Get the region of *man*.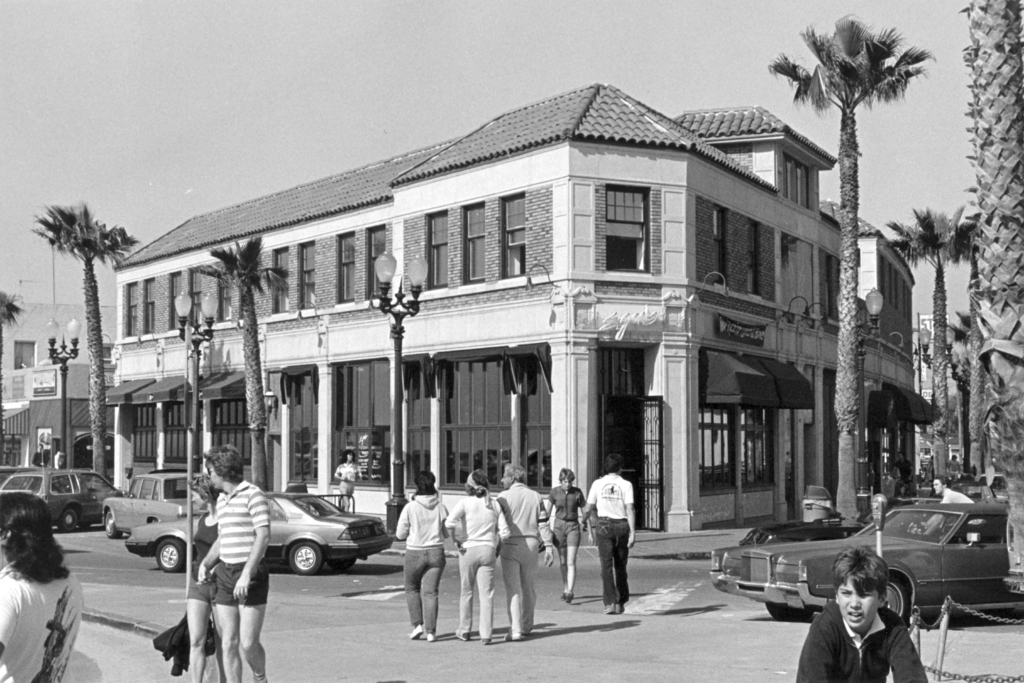
bbox=[495, 465, 557, 643].
